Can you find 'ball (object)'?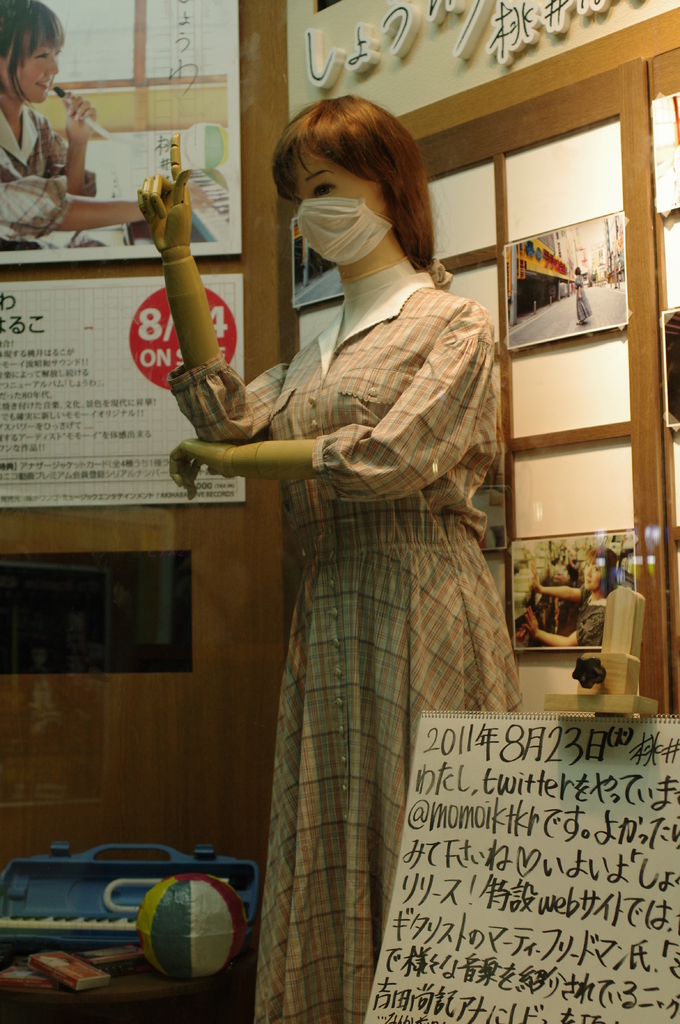
Yes, bounding box: l=139, t=872, r=248, b=979.
